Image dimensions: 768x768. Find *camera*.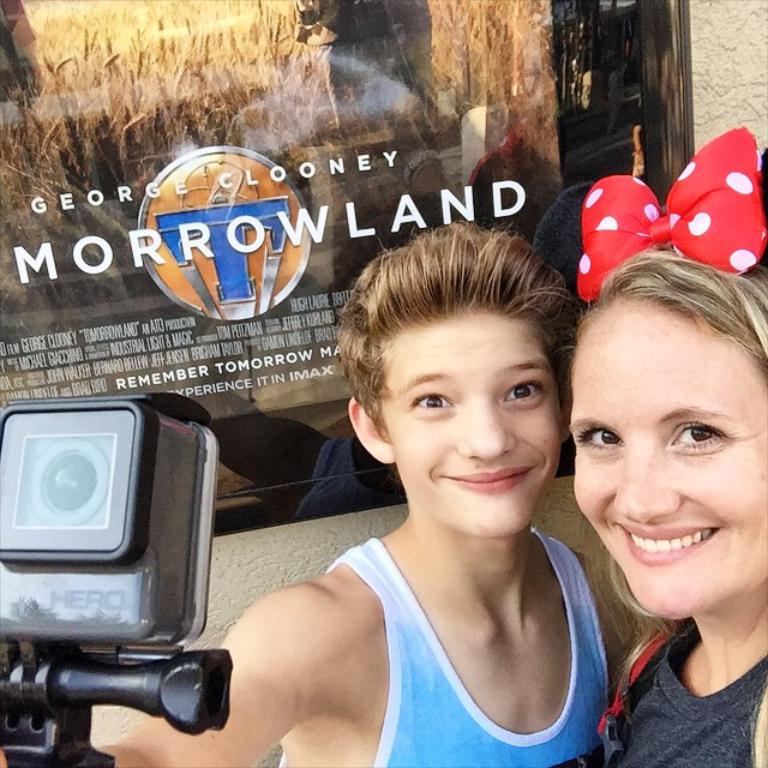
box(0, 406, 240, 734).
